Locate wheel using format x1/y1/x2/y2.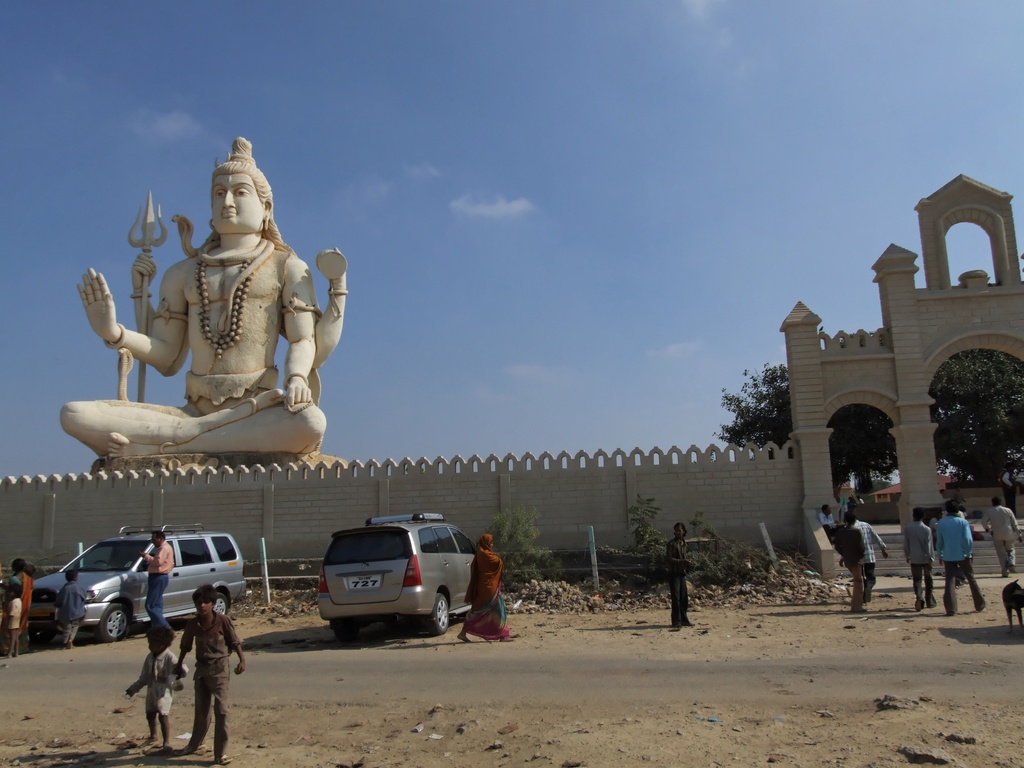
337/627/356/641.
